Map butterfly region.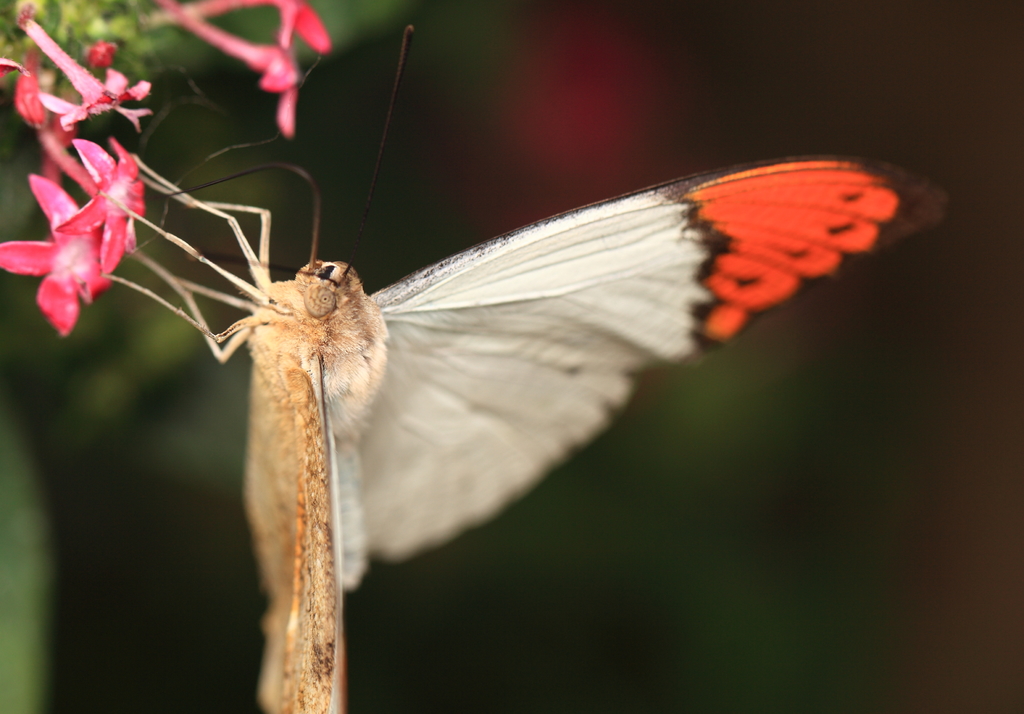
Mapped to pyautogui.locateOnScreen(45, 61, 957, 624).
